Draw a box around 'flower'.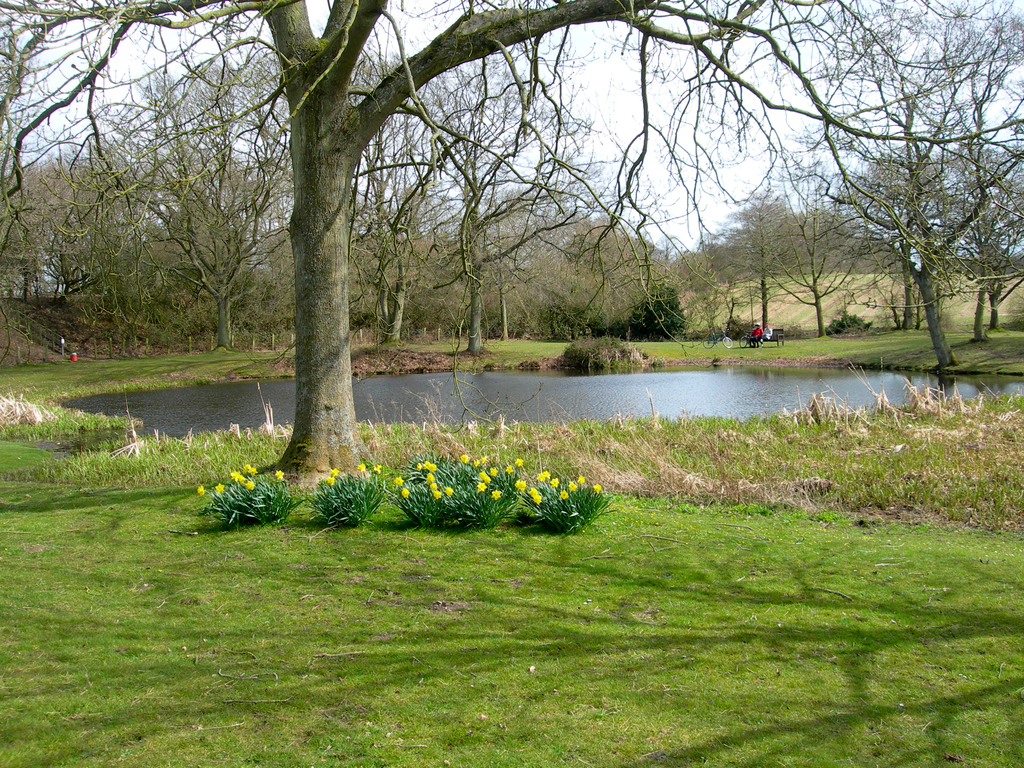
[231,471,247,482].
